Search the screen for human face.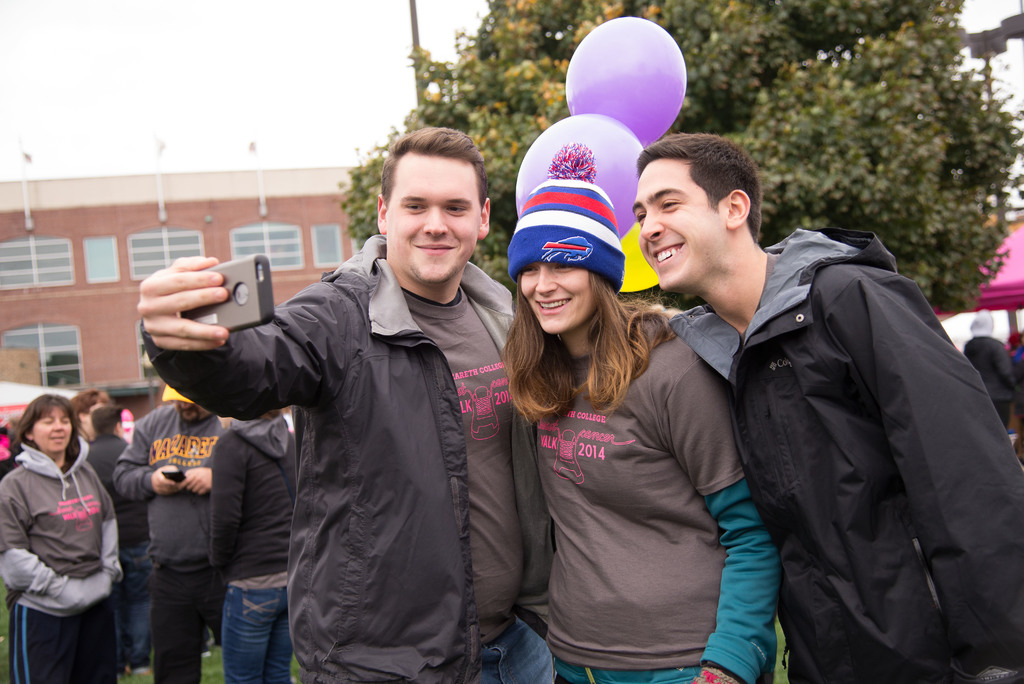
Found at detection(518, 262, 595, 330).
